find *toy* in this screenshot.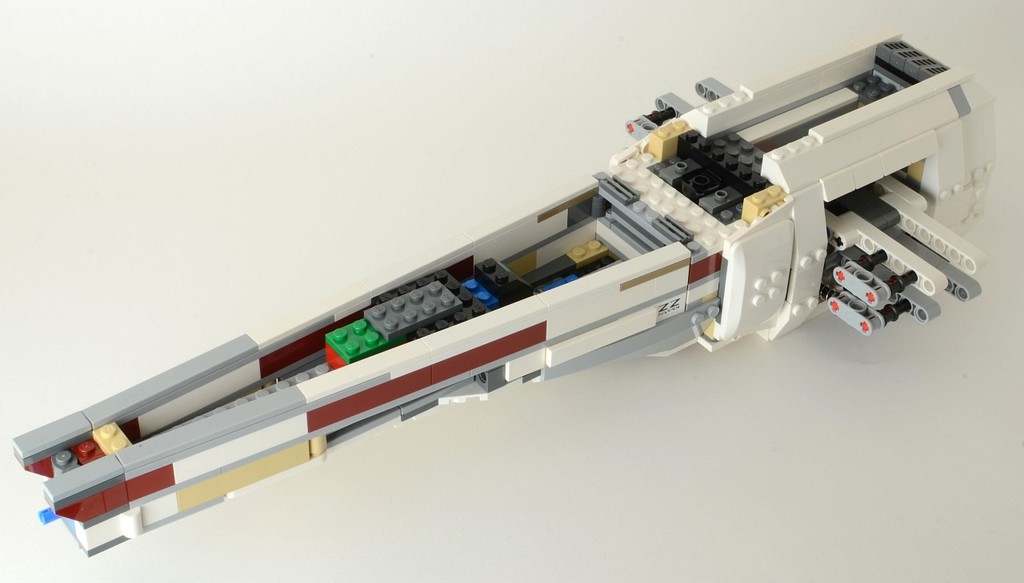
The bounding box for *toy* is pyautogui.locateOnScreen(63, 80, 1013, 480).
